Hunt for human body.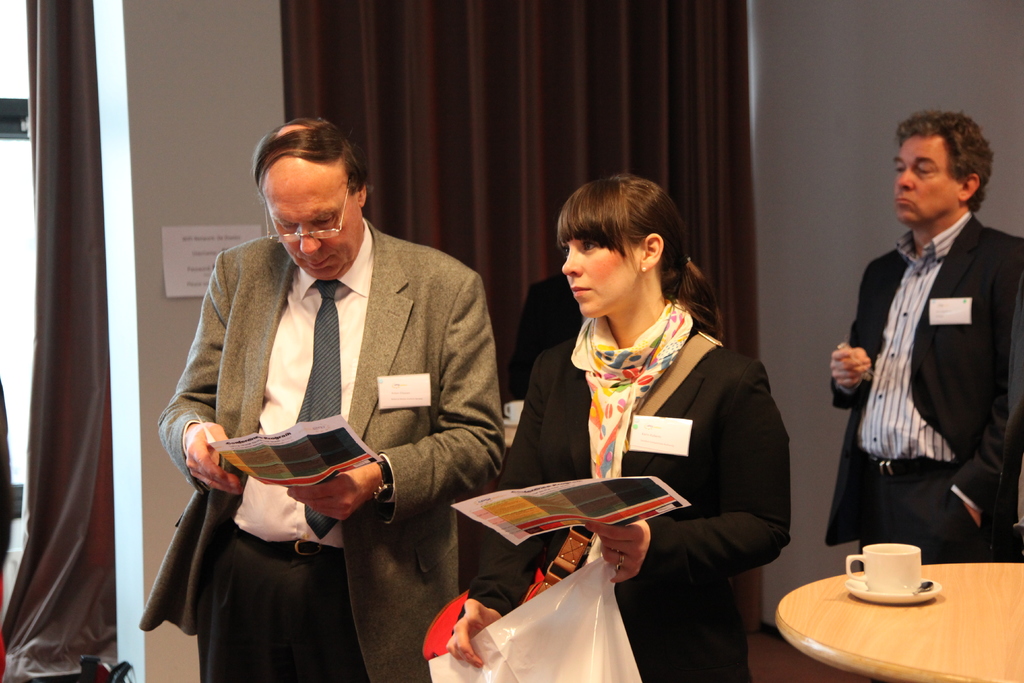
Hunted down at Rect(826, 104, 1023, 573).
